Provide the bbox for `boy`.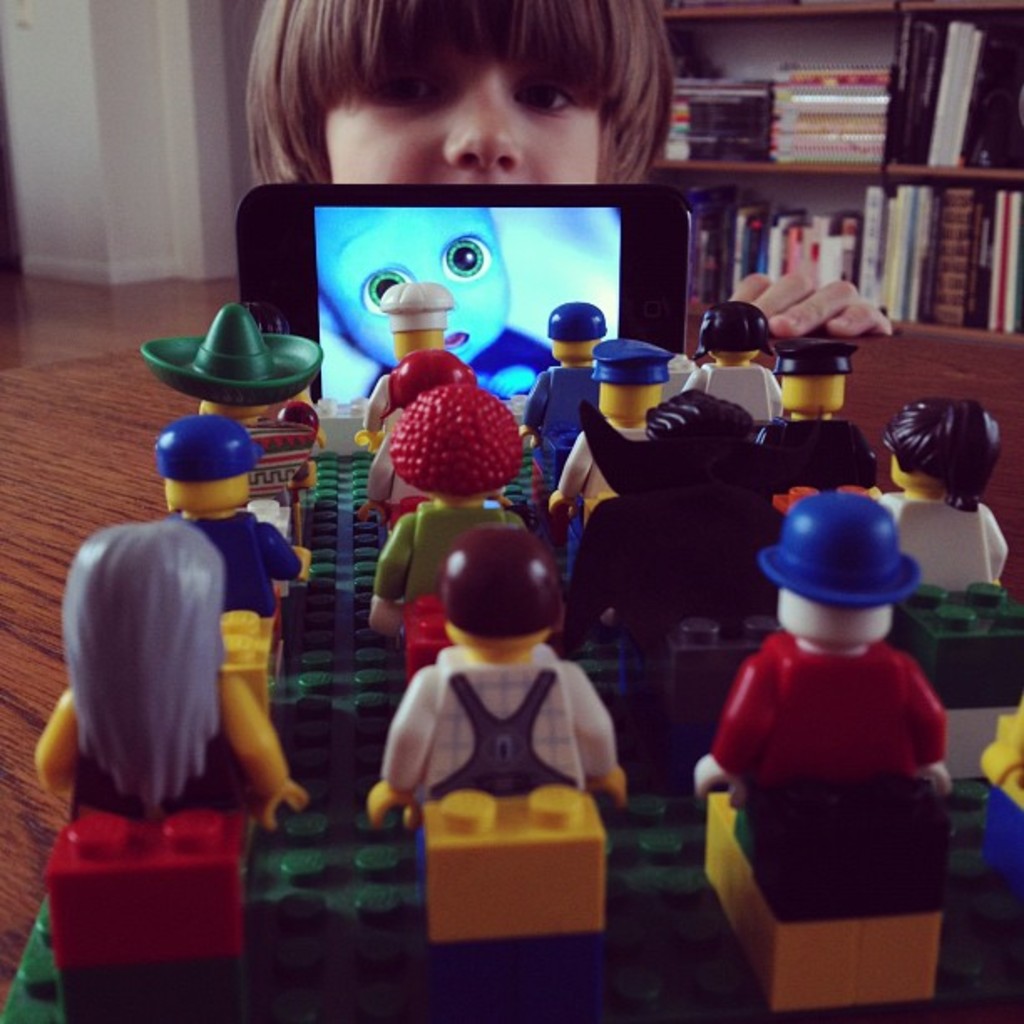
pyautogui.locateOnScreen(882, 403, 1007, 597).
